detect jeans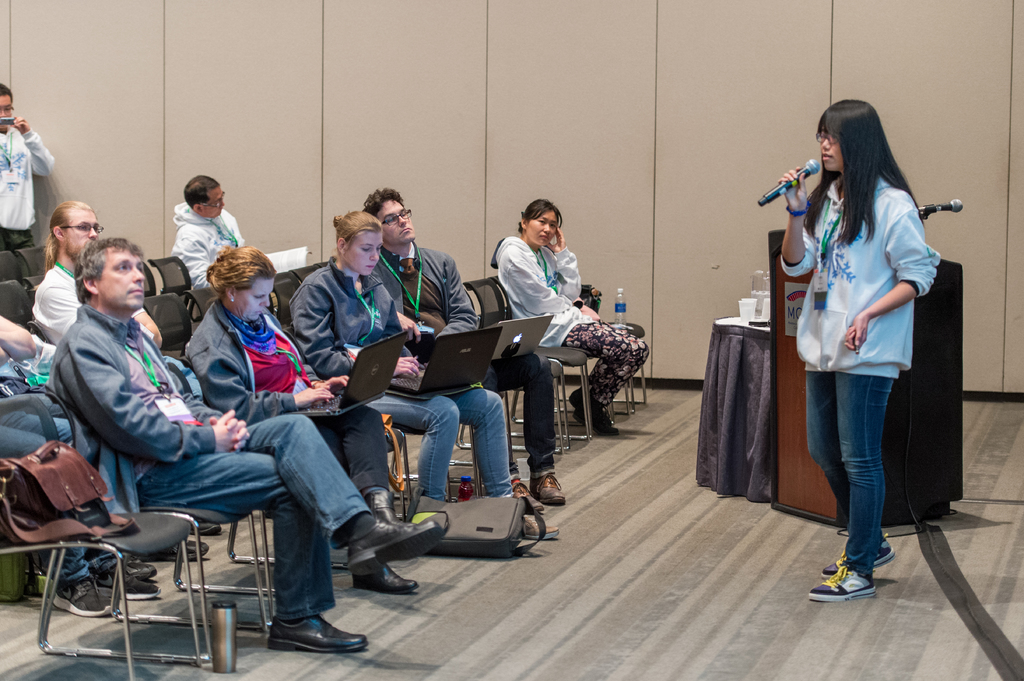
rect(0, 411, 133, 518)
